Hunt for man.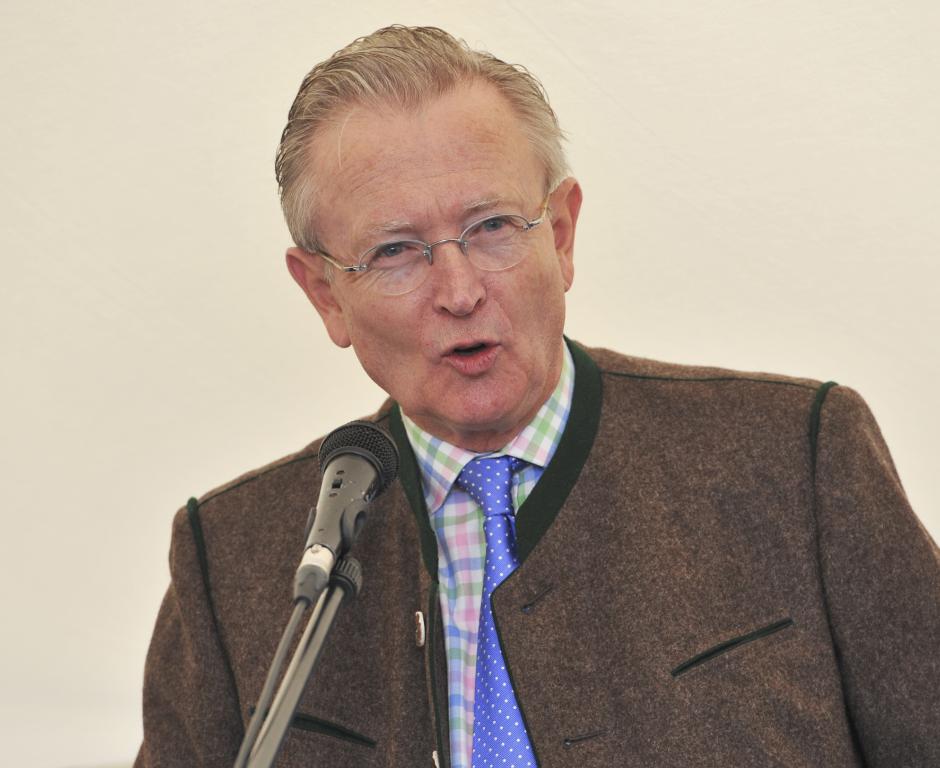
Hunted down at 142, 69, 918, 745.
